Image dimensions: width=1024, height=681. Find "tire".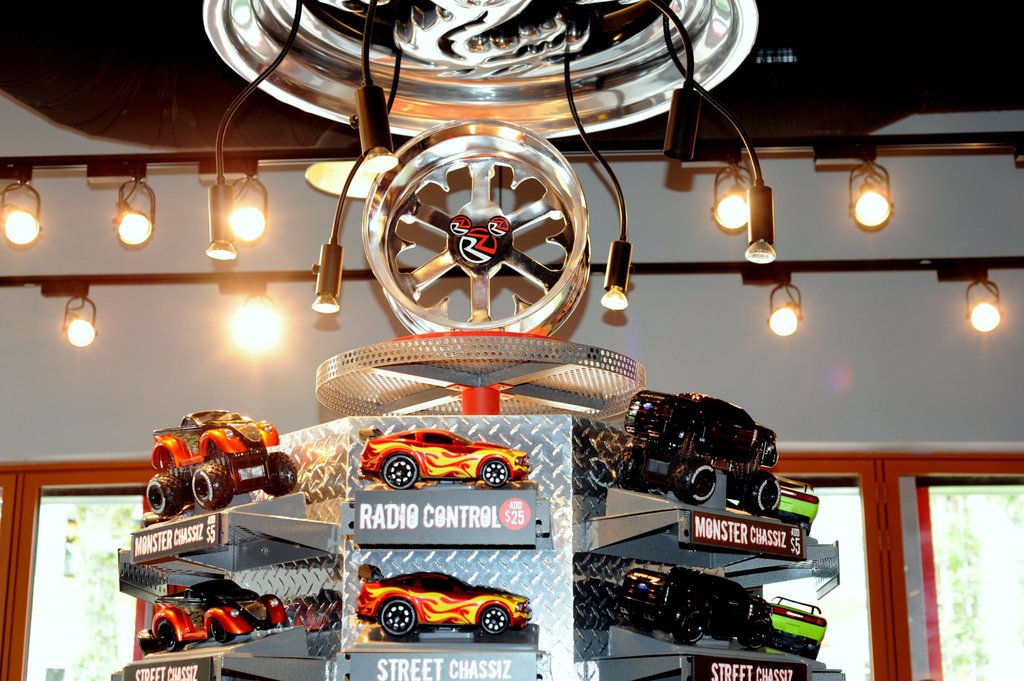
[744,618,770,648].
